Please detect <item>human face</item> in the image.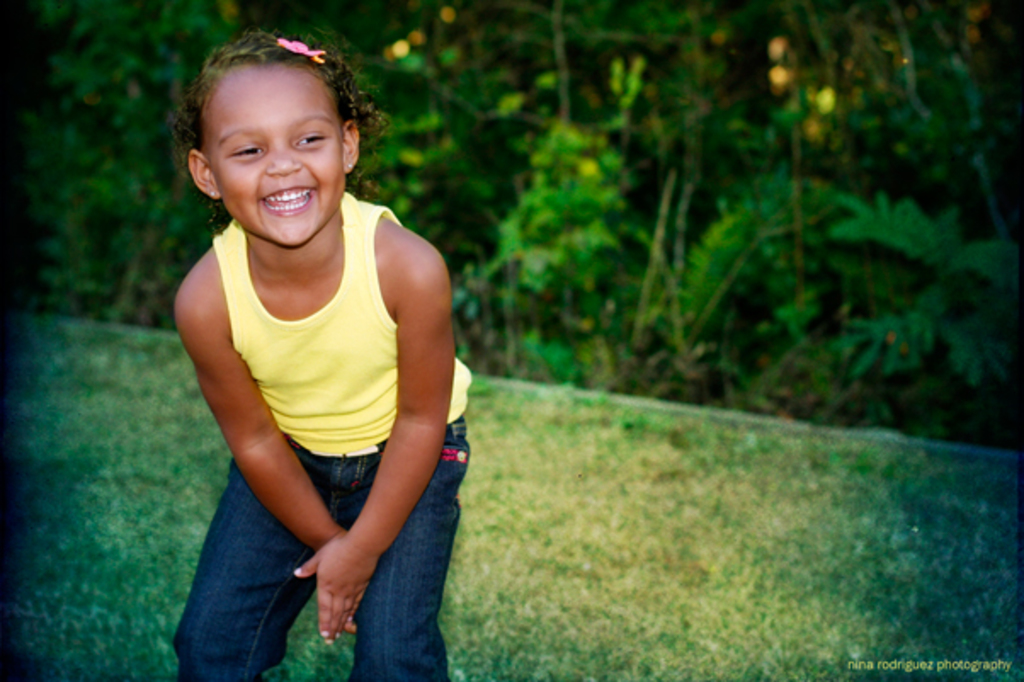
crop(204, 66, 345, 247).
